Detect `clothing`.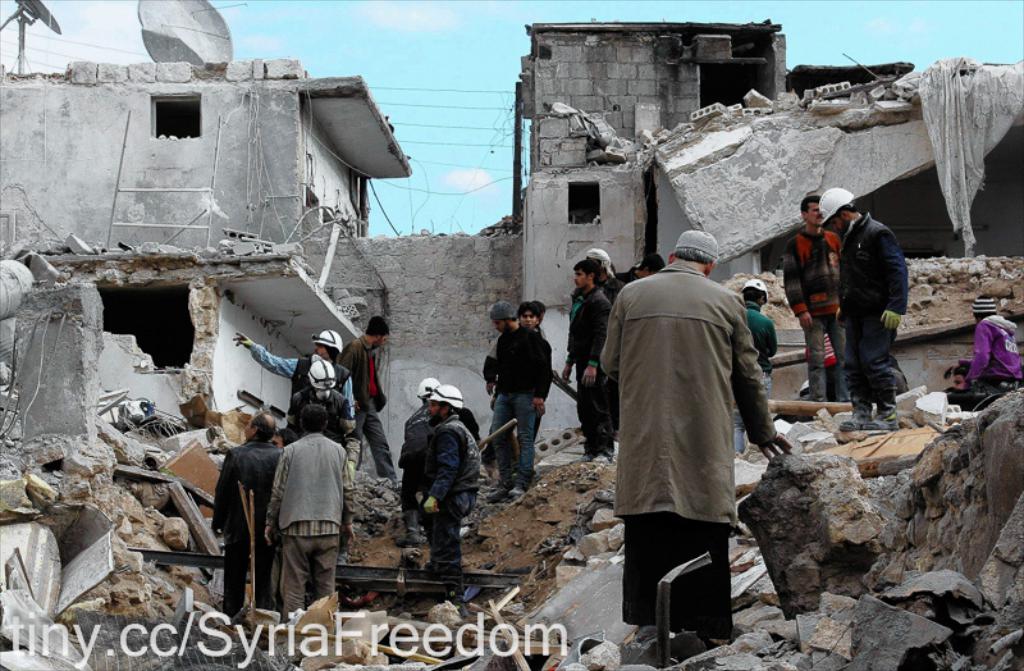
Detected at pyautogui.locateOnScreen(733, 300, 773, 458).
